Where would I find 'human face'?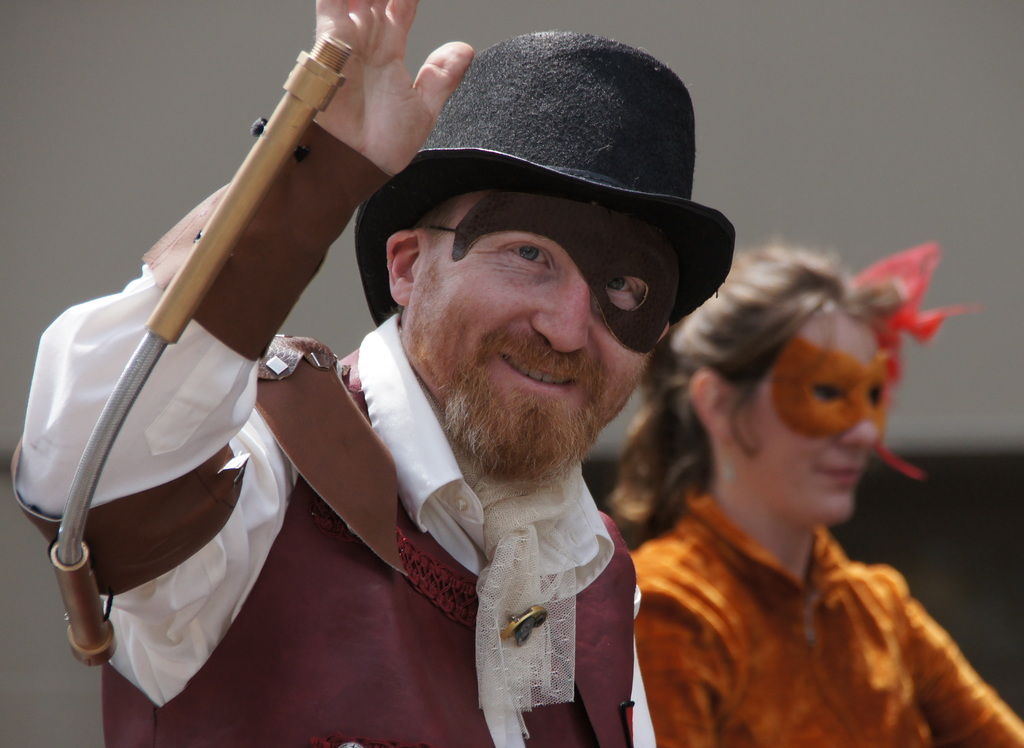
At (408, 189, 669, 485).
